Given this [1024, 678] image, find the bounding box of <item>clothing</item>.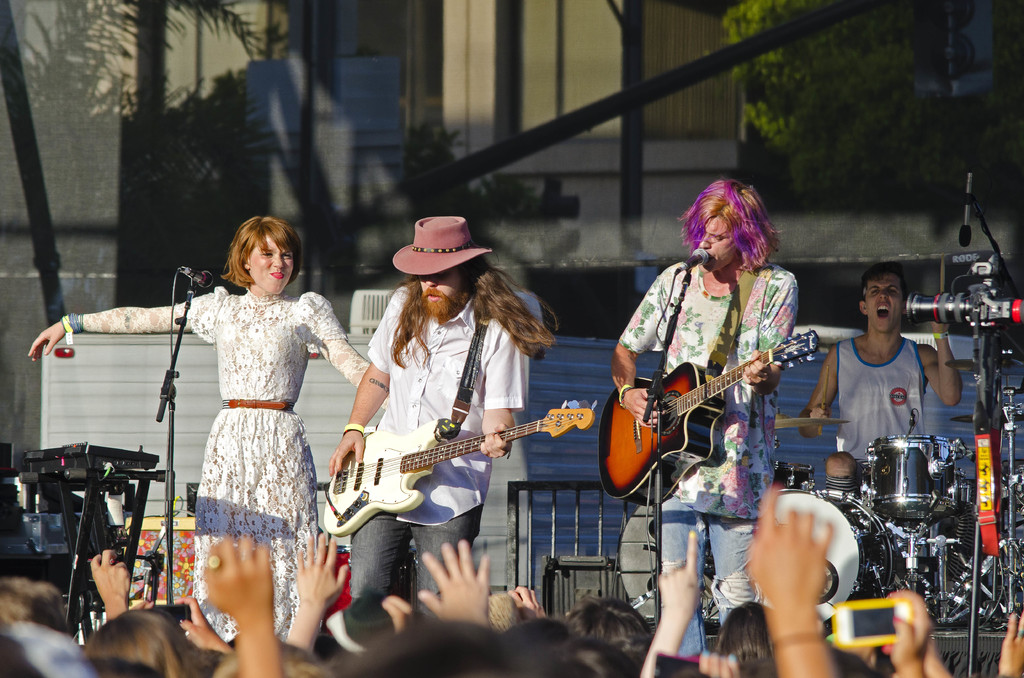
{"left": 57, "top": 287, "right": 367, "bottom": 651}.
